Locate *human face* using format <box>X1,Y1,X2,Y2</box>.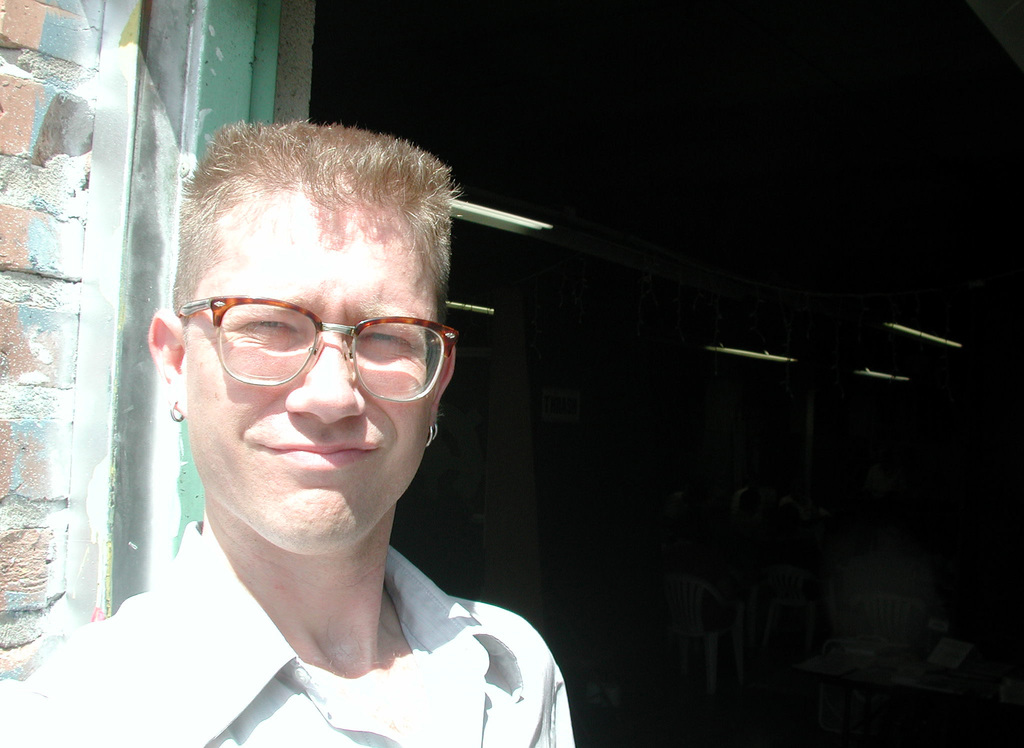
<box>175,191,431,547</box>.
